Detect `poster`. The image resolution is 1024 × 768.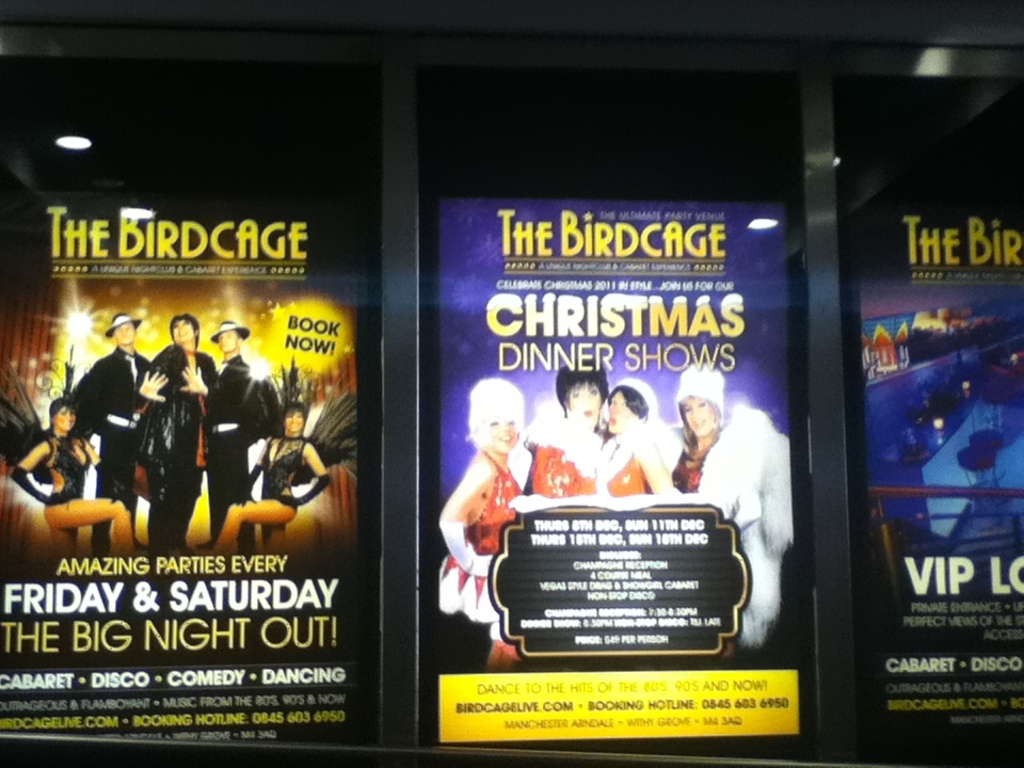
x1=435, y1=191, x2=800, y2=739.
